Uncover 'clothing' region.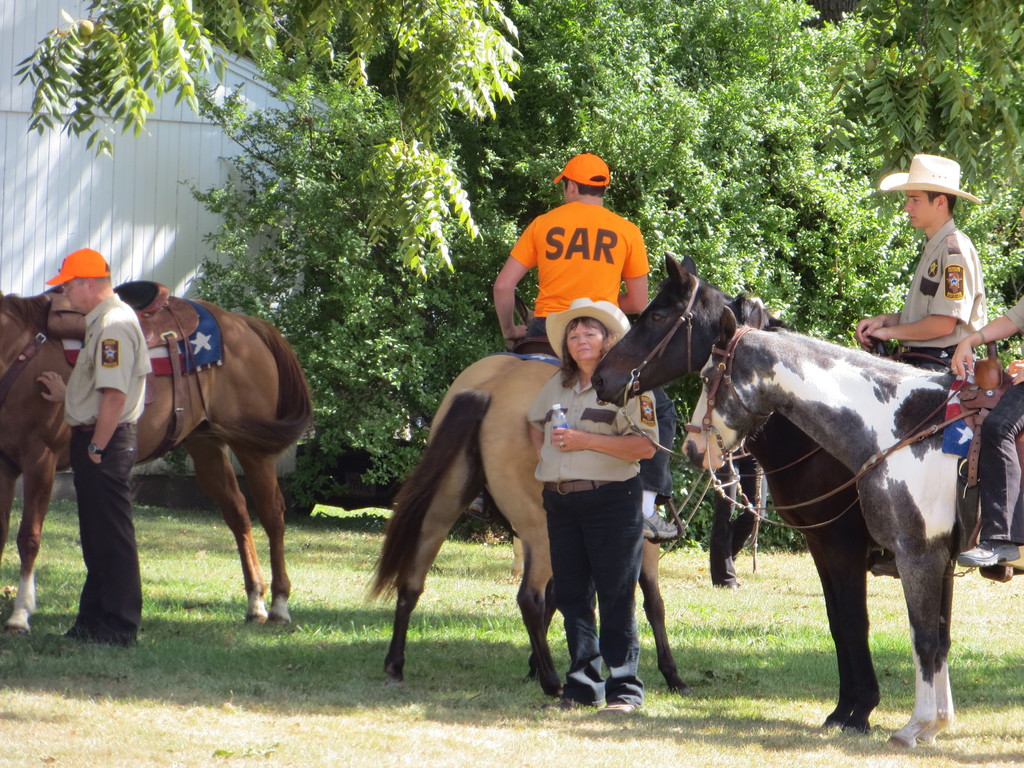
Uncovered: [65, 296, 152, 626].
